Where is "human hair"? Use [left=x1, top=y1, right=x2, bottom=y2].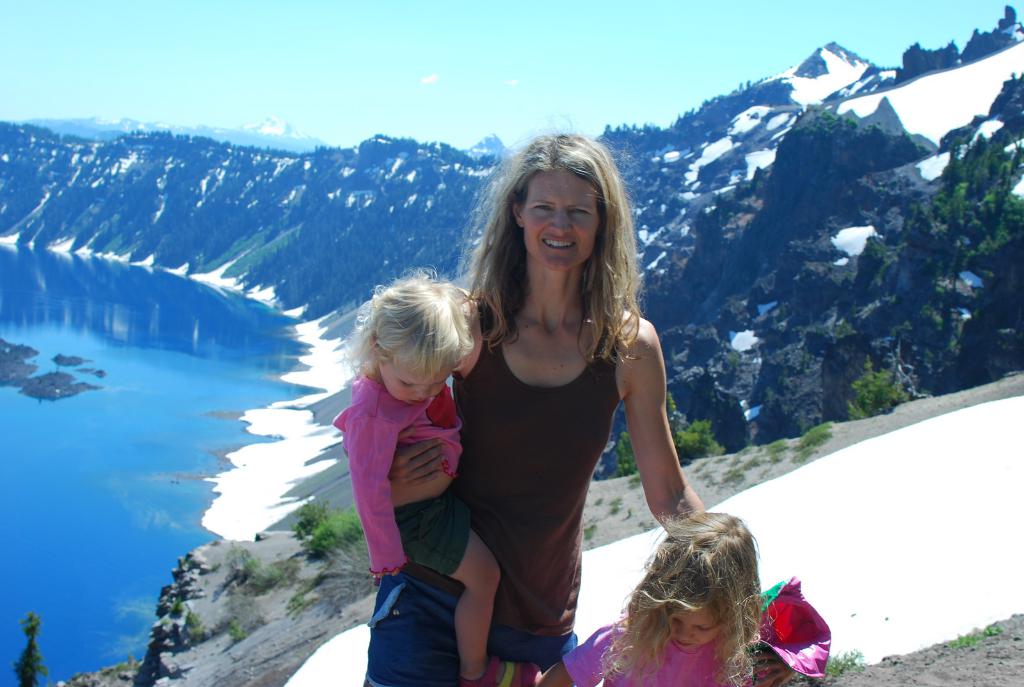
[left=481, top=123, right=629, bottom=367].
